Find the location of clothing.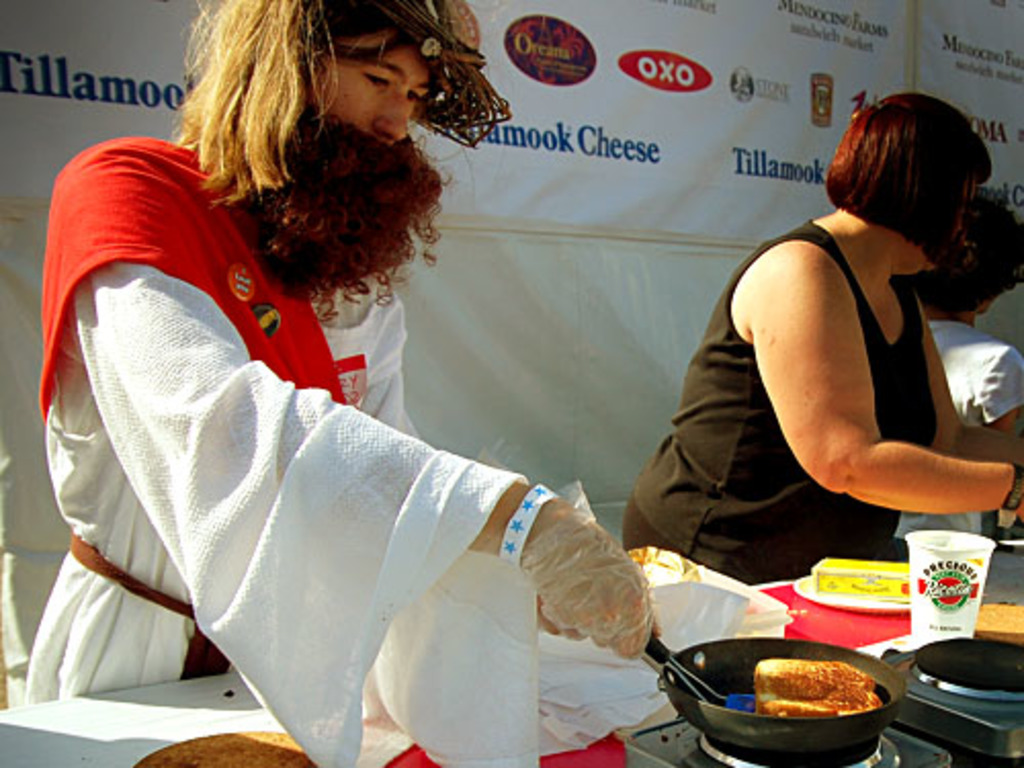
Location: x1=25 y1=131 x2=539 y2=766.
